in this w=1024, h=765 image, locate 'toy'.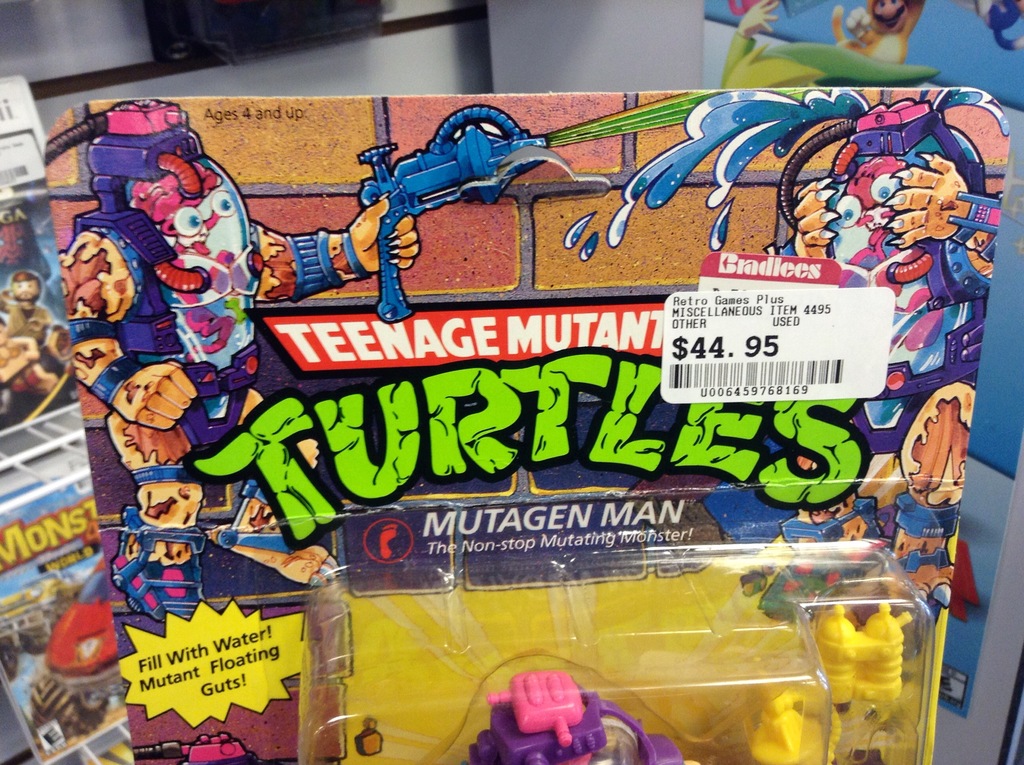
Bounding box: x1=762 y1=99 x2=1008 y2=616.
